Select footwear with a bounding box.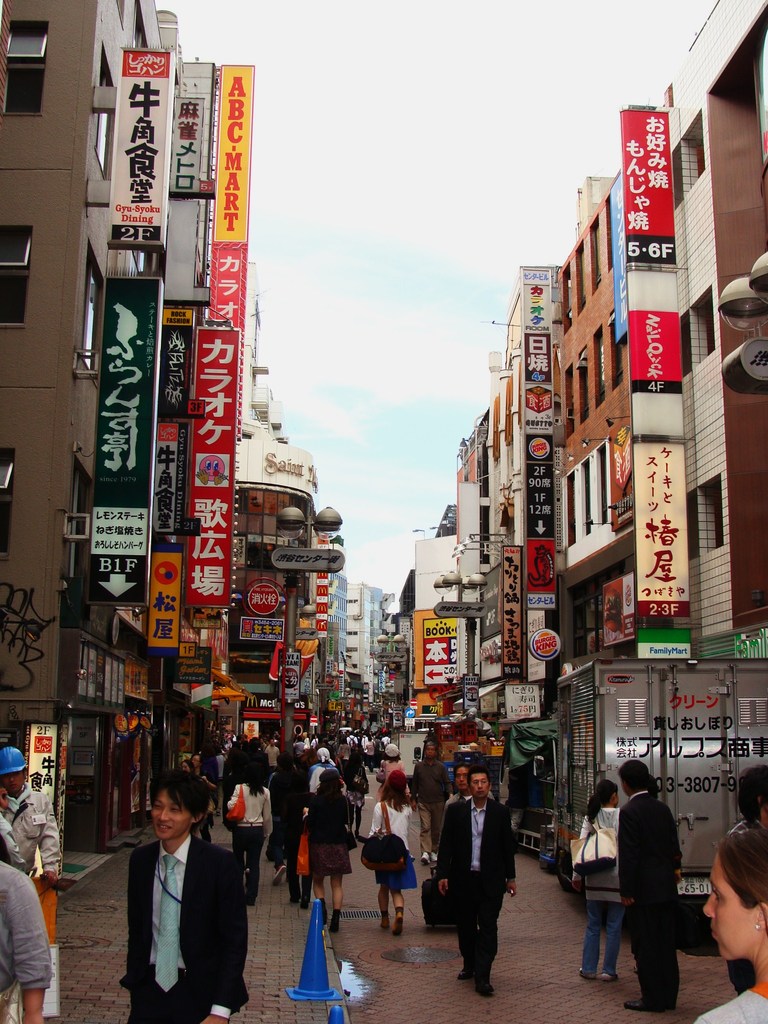
detection(244, 893, 255, 904).
